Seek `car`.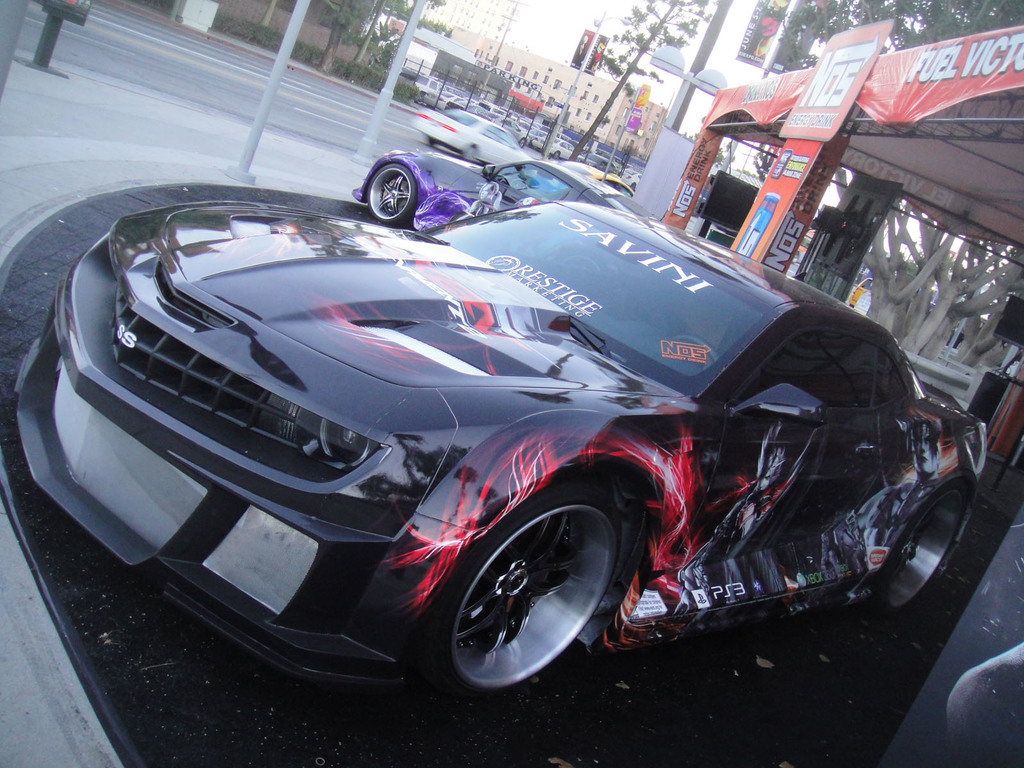
box(9, 200, 991, 716).
